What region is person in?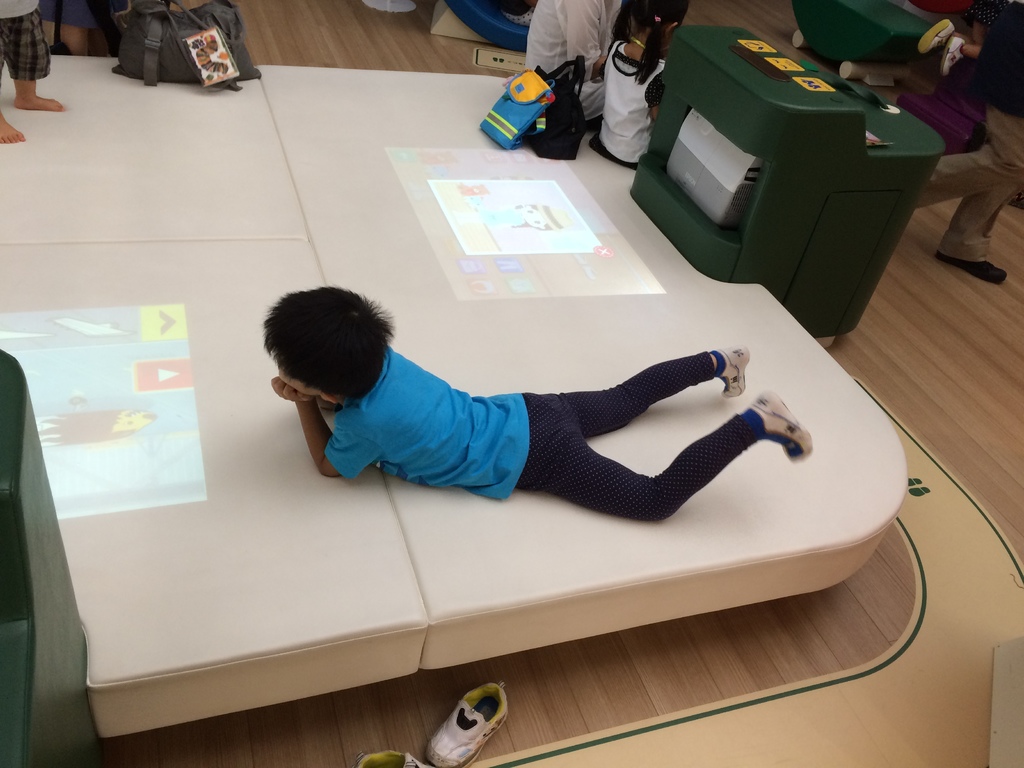
604, 0, 684, 161.
